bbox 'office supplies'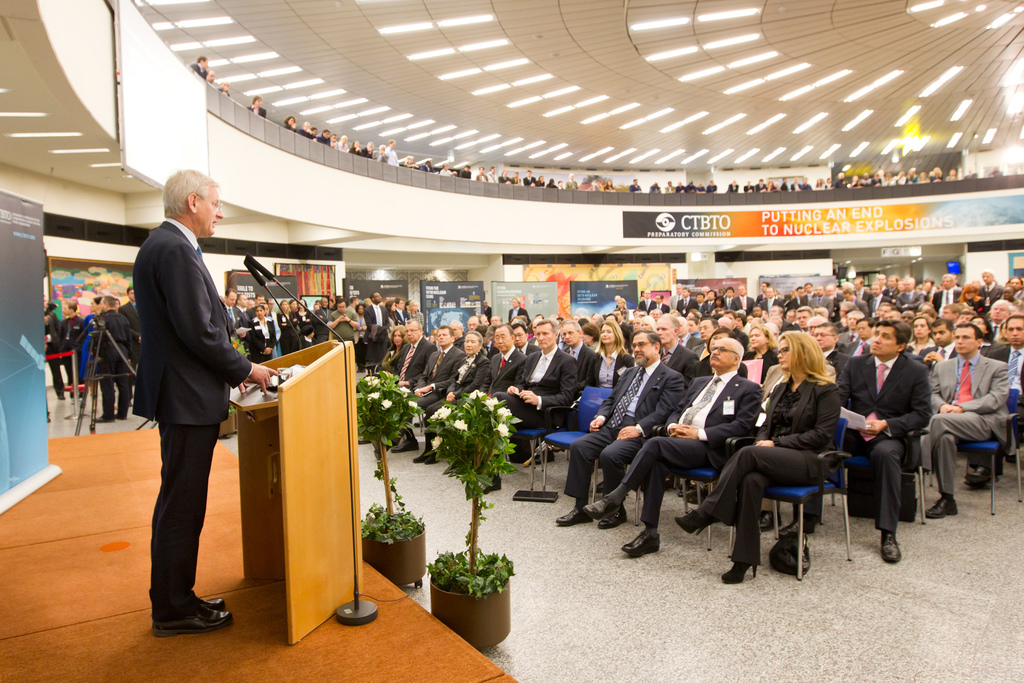
region(963, 439, 995, 508)
